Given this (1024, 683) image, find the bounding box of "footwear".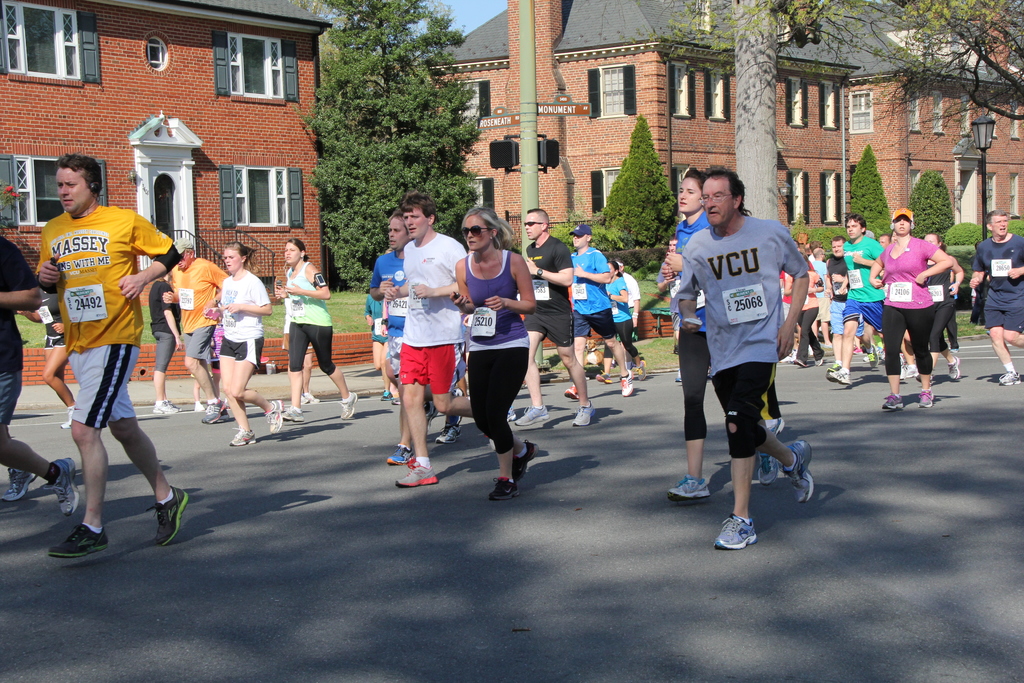
x1=882 y1=388 x2=901 y2=409.
